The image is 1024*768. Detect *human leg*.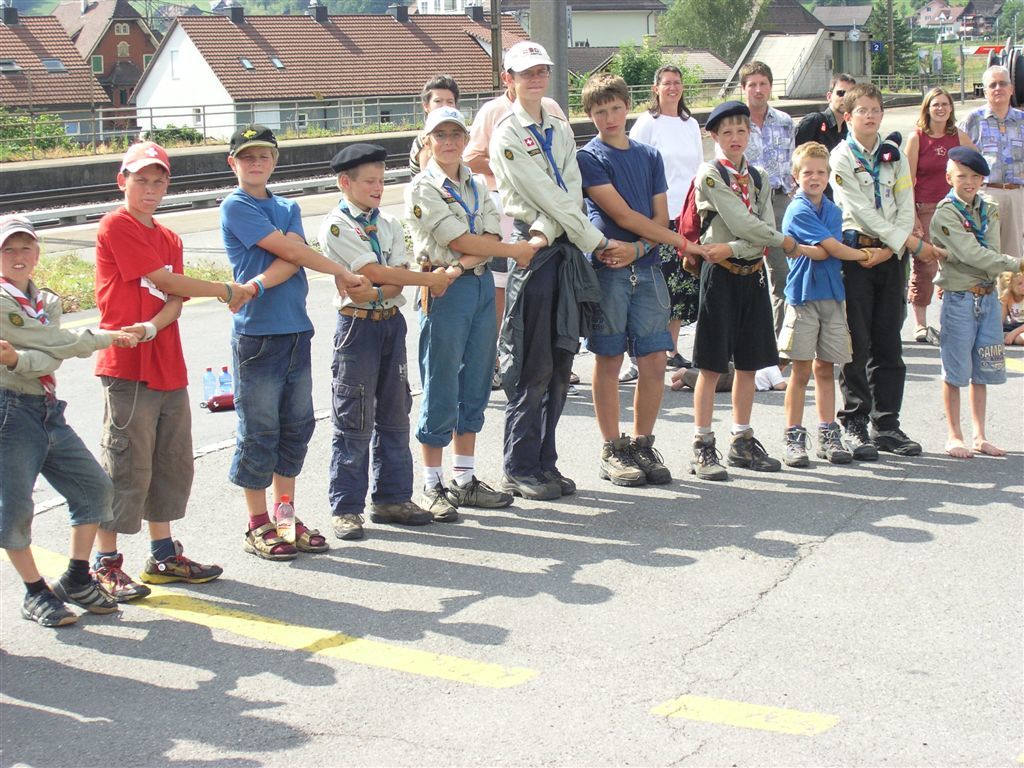
Detection: 92,379,156,608.
